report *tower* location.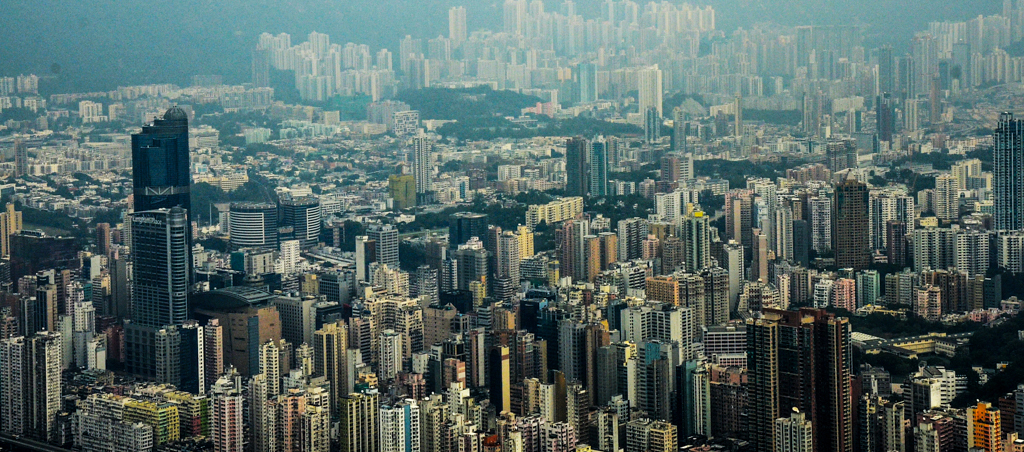
Report: <box>249,373,273,449</box>.
